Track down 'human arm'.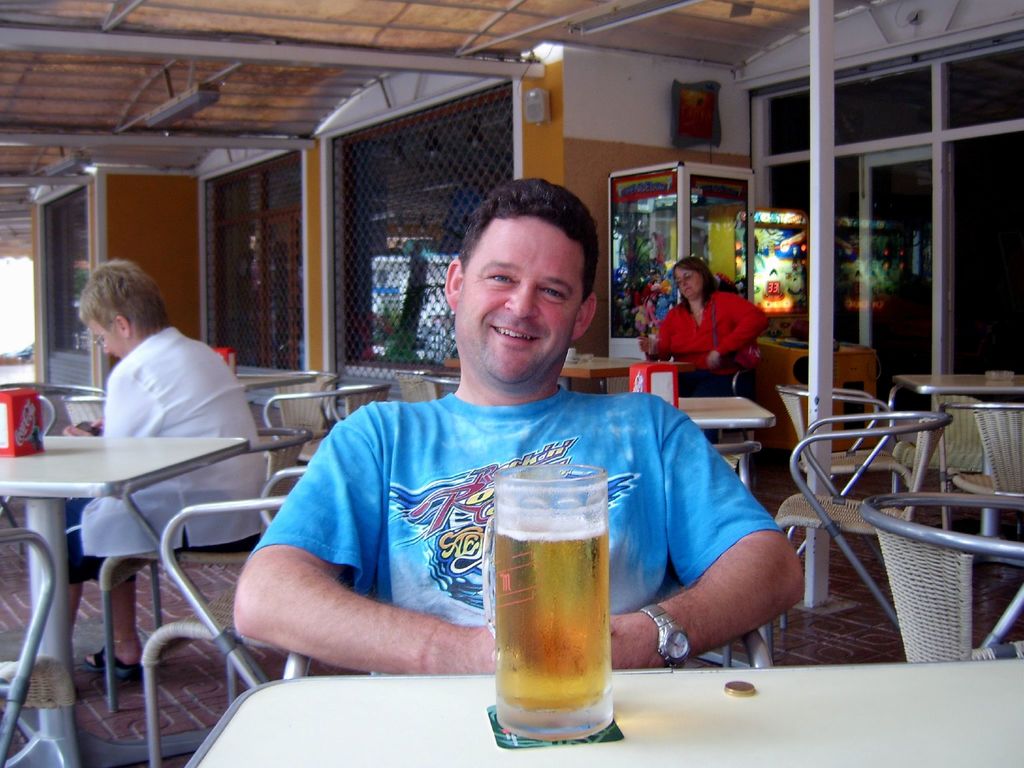
Tracked to detection(708, 295, 768, 365).
